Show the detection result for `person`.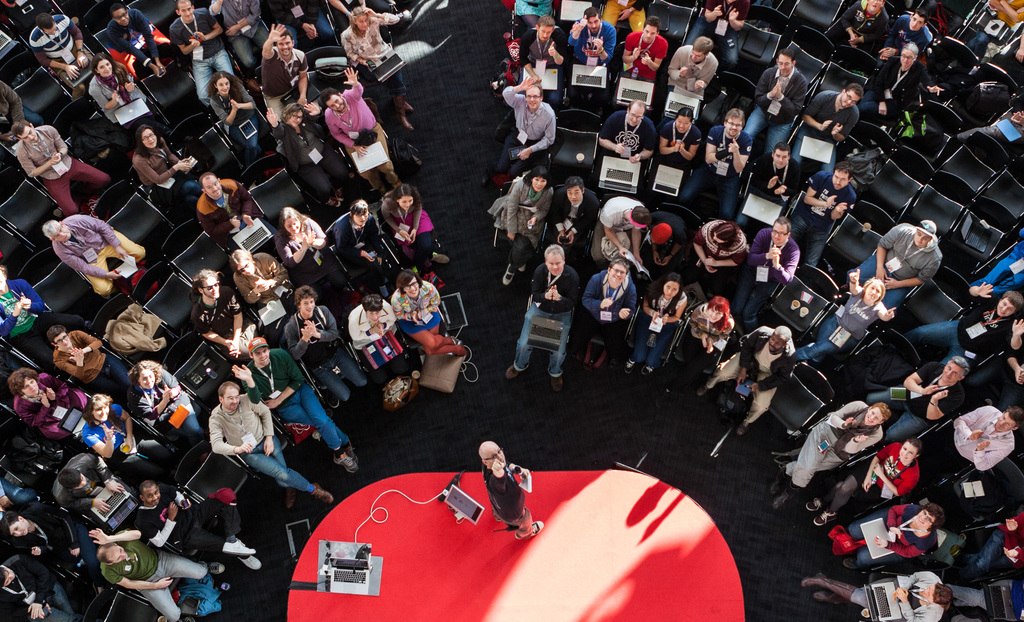
pyautogui.locateOnScreen(193, 170, 251, 225).
